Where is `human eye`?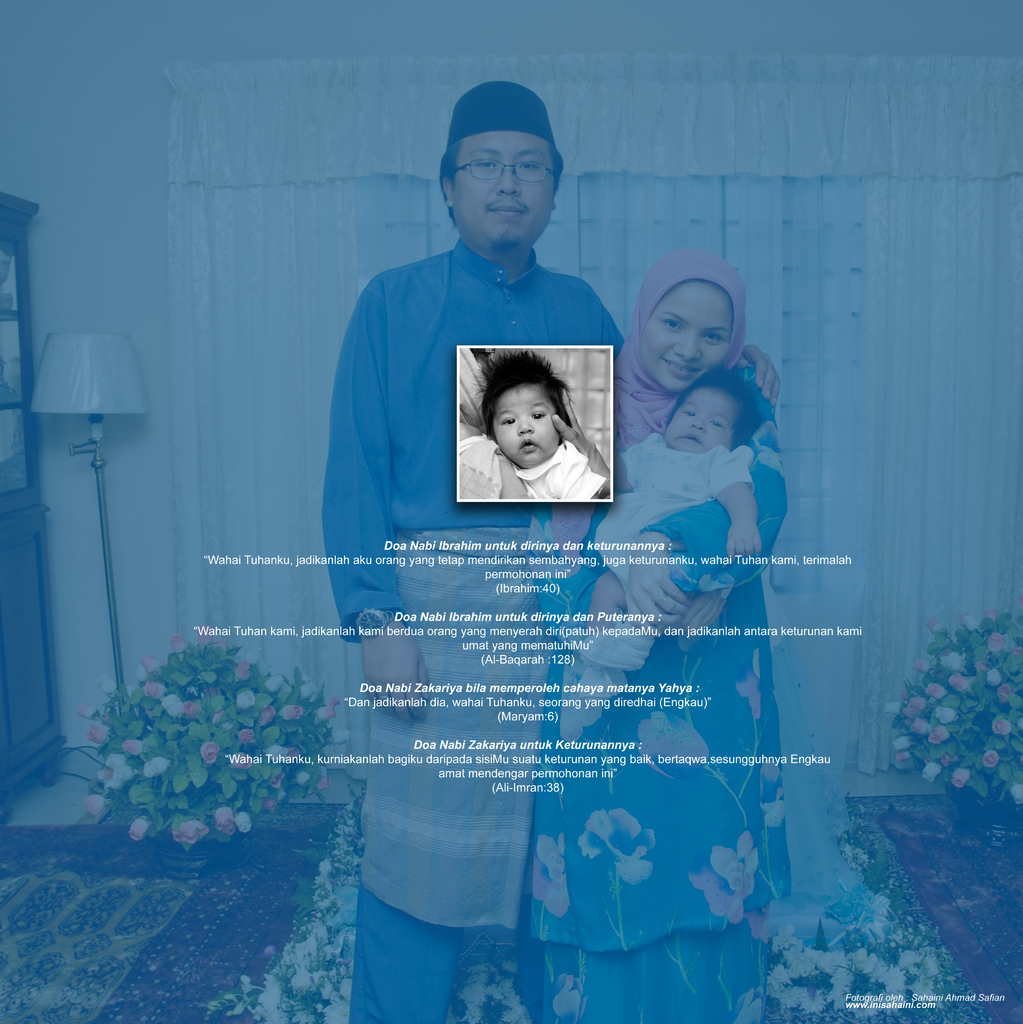
l=711, t=417, r=725, b=427.
